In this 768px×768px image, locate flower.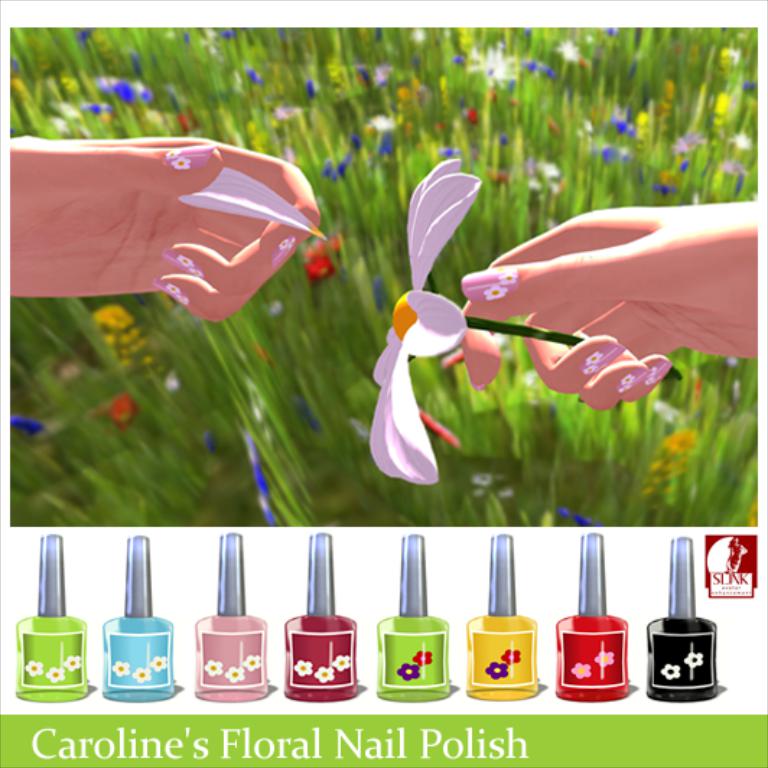
Bounding box: <bbox>596, 648, 616, 667</bbox>.
